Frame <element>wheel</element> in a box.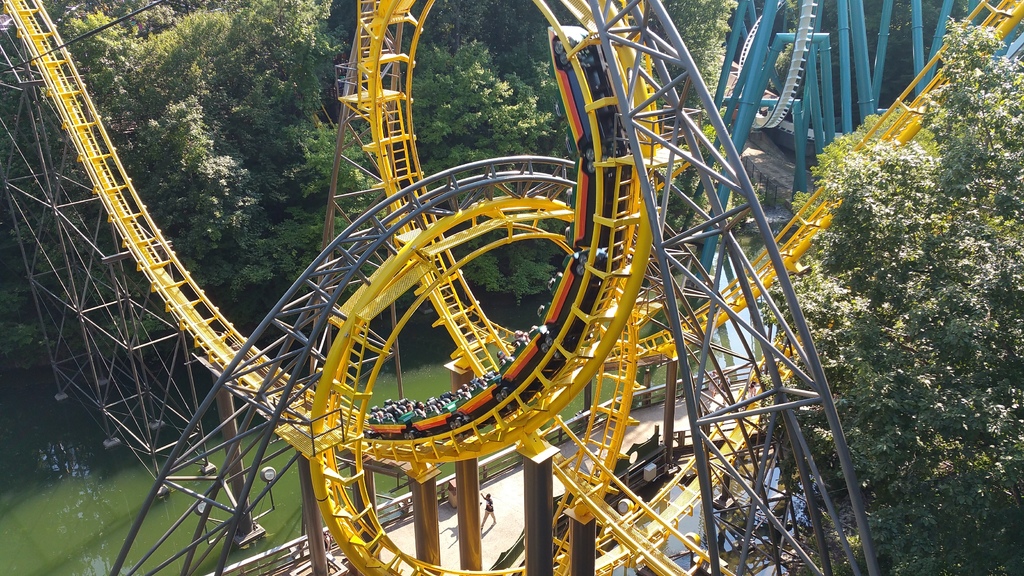
582, 140, 600, 161.
